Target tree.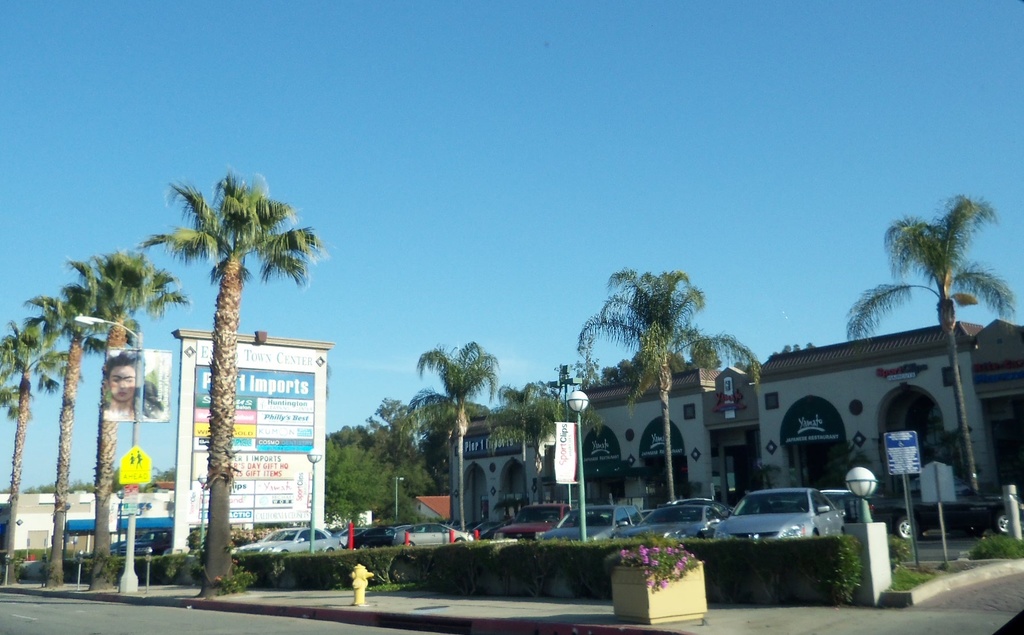
Target region: [577,259,764,504].
